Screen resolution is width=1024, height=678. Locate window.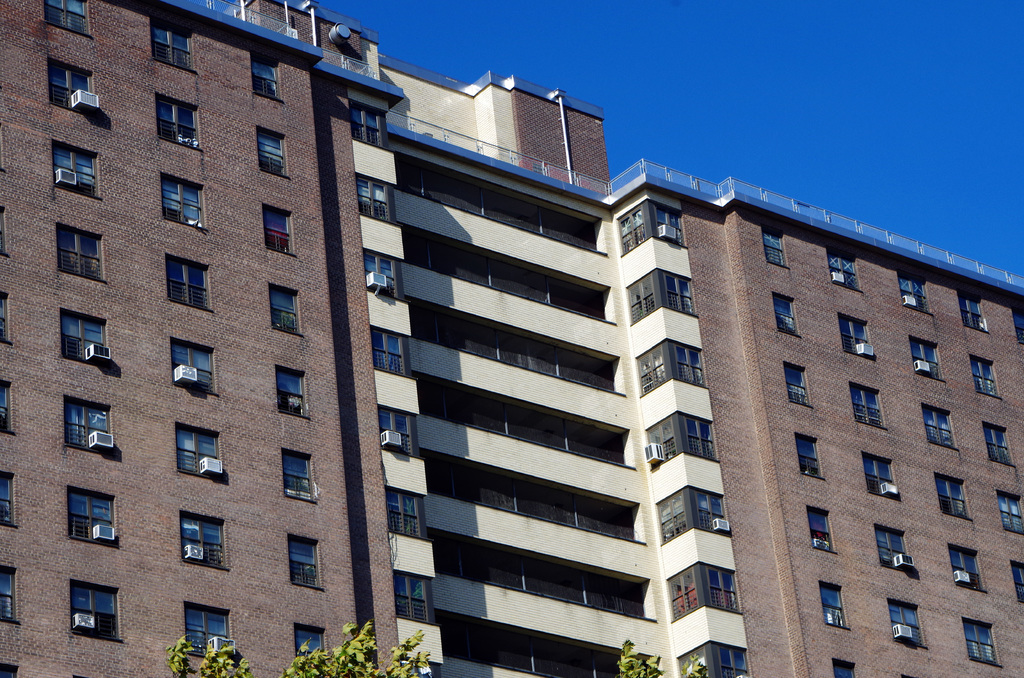
295:626:324:672.
